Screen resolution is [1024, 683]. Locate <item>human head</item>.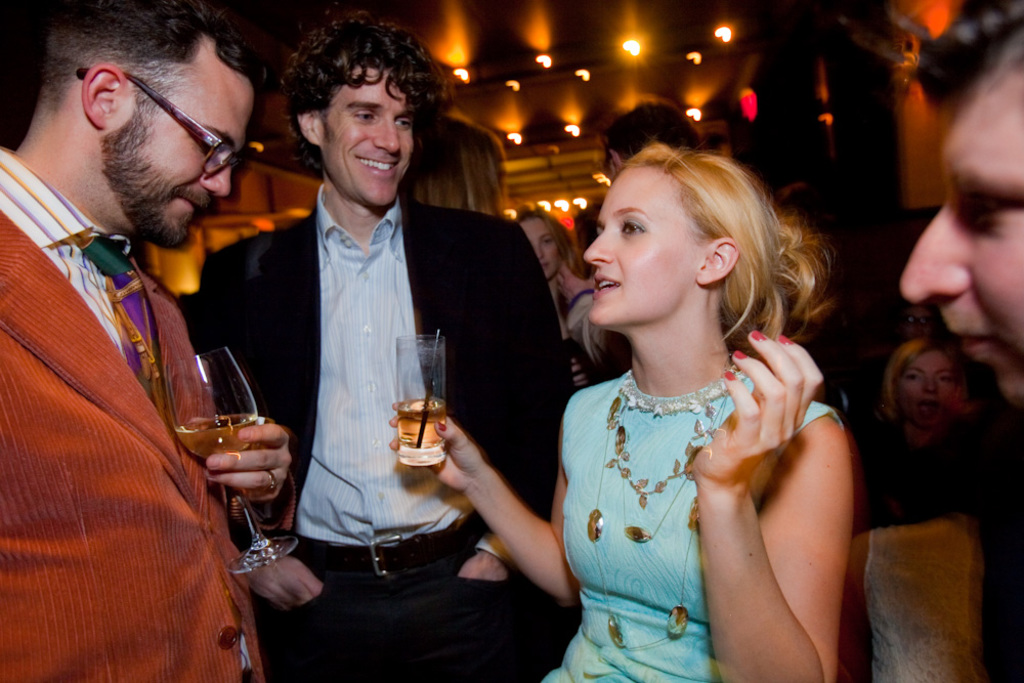
region(404, 112, 508, 218).
